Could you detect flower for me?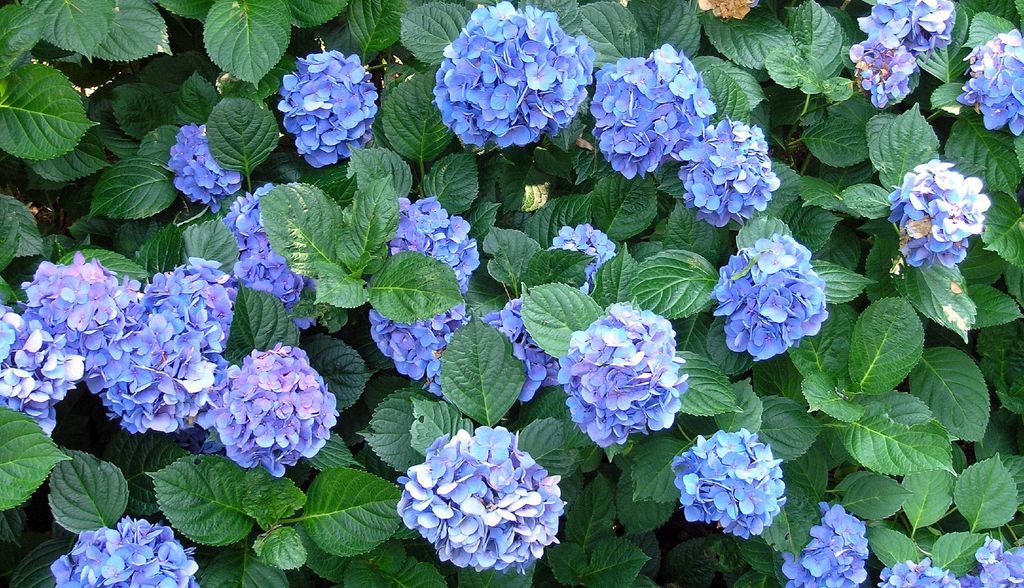
Detection result: 396:195:477:300.
